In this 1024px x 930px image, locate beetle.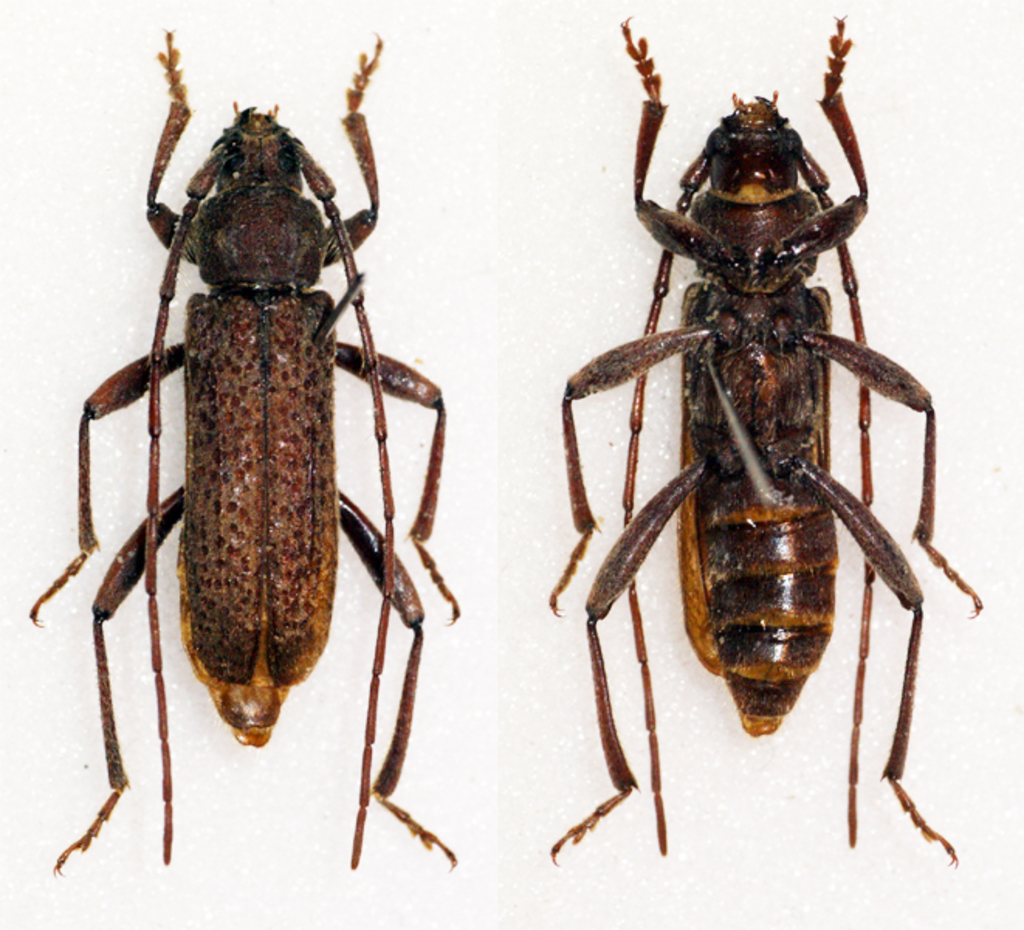
Bounding box: <box>547,60,970,848</box>.
